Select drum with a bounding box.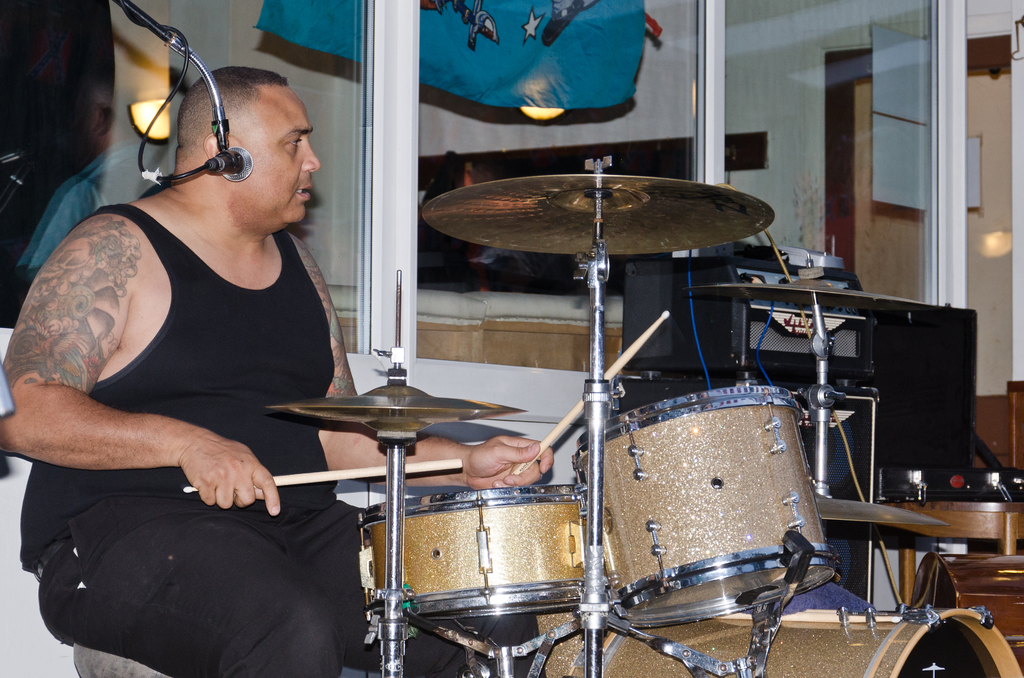
pyautogui.locateOnScreen(534, 609, 588, 677).
